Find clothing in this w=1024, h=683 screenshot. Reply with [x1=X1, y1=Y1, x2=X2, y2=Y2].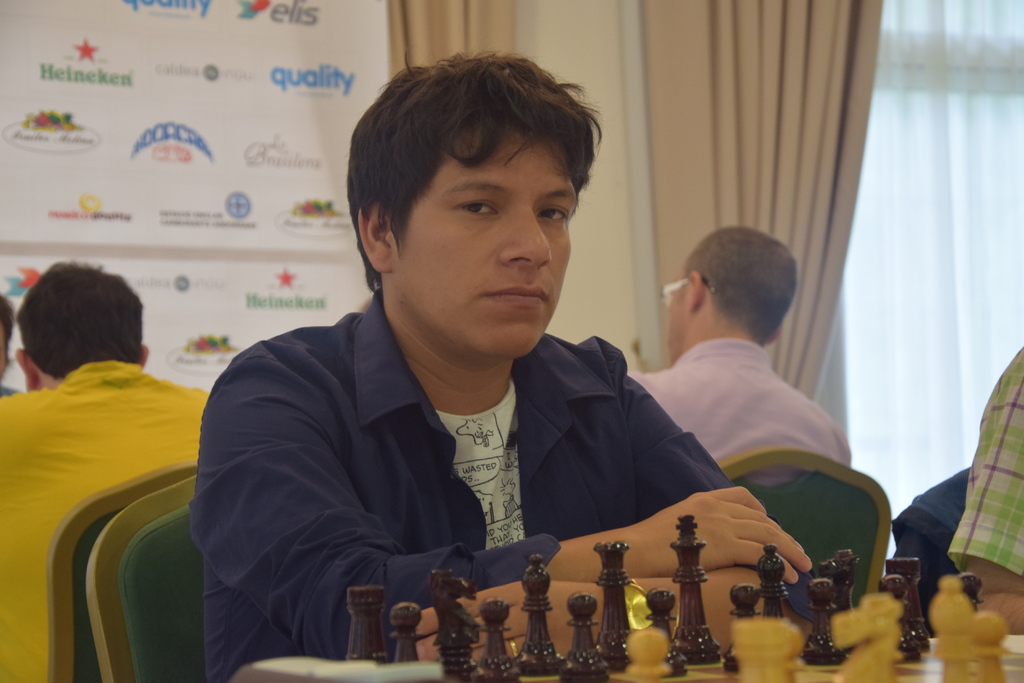
[x1=946, y1=344, x2=1023, y2=577].
